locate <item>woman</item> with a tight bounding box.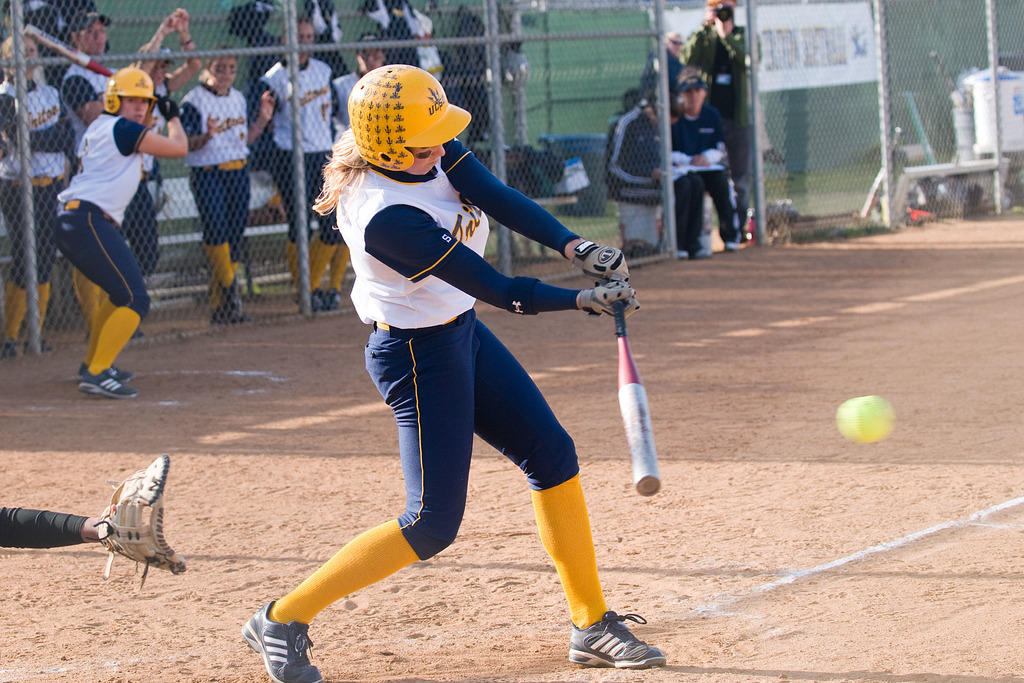
bbox=(55, 68, 193, 396).
